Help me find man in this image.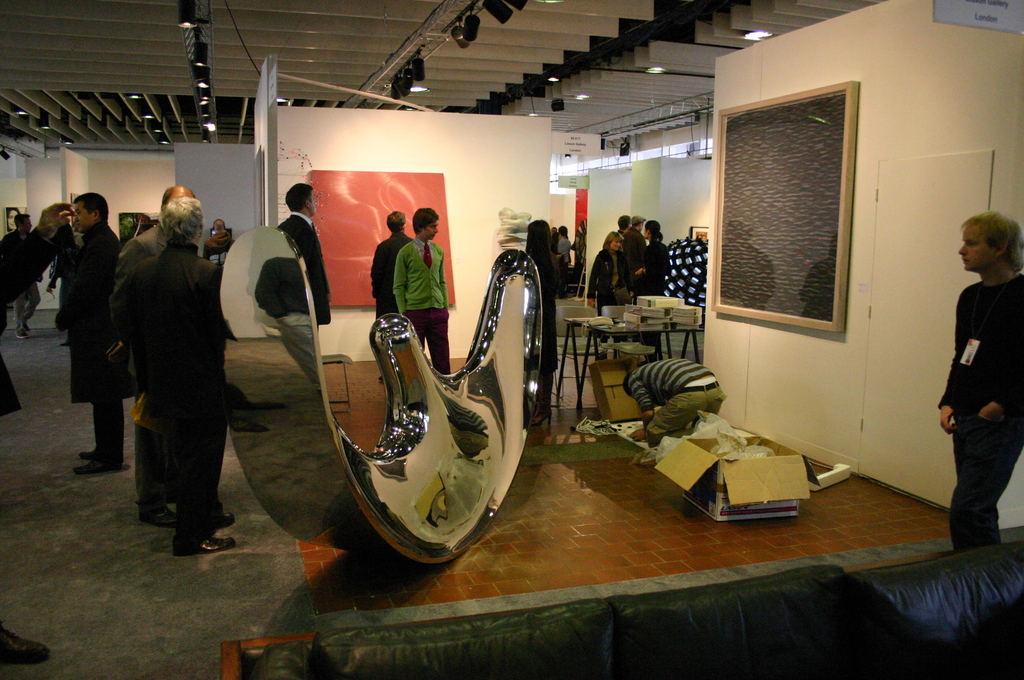
Found it: [x1=620, y1=356, x2=722, y2=450].
